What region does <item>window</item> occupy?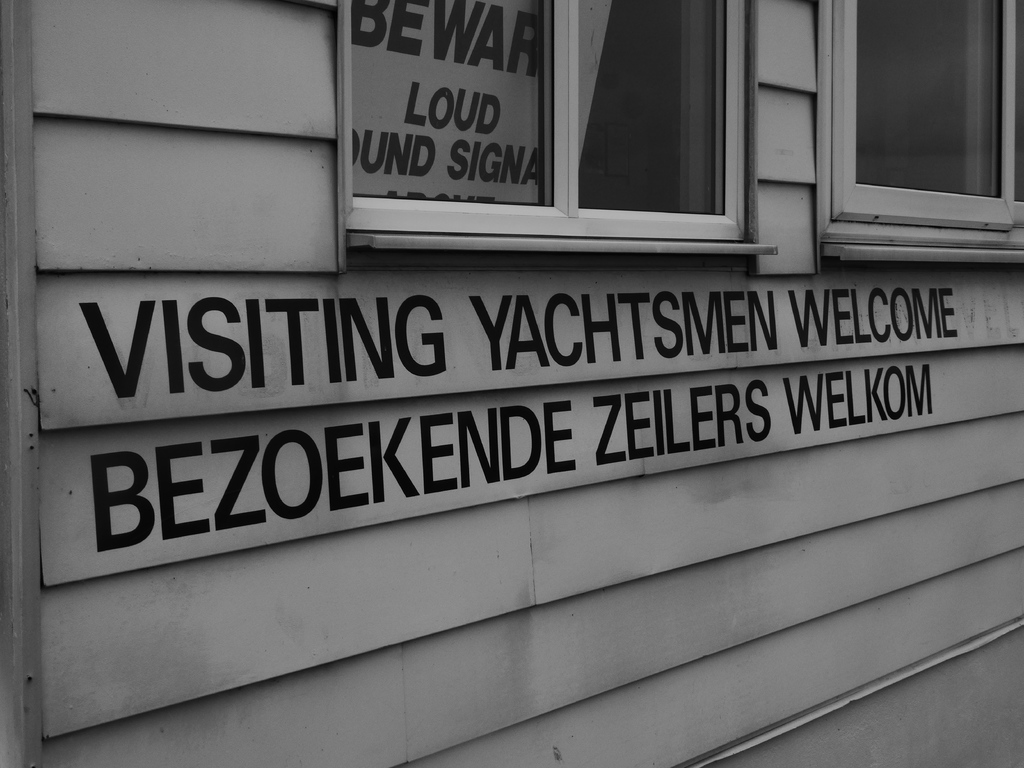
(x1=349, y1=0, x2=747, y2=245).
